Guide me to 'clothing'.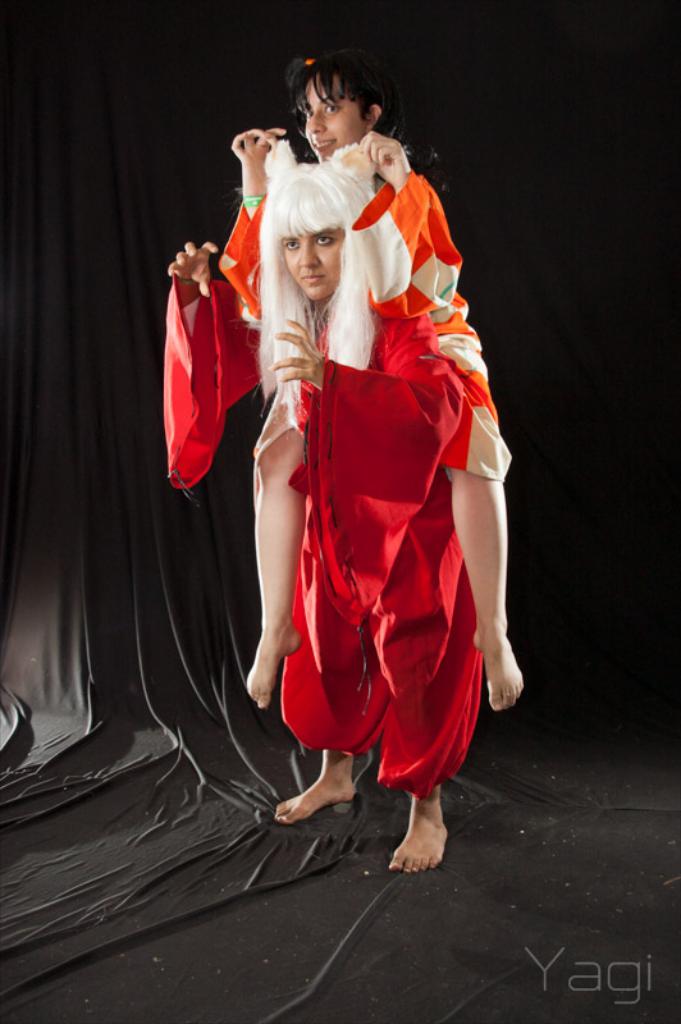
Guidance: 218:193:521:511.
